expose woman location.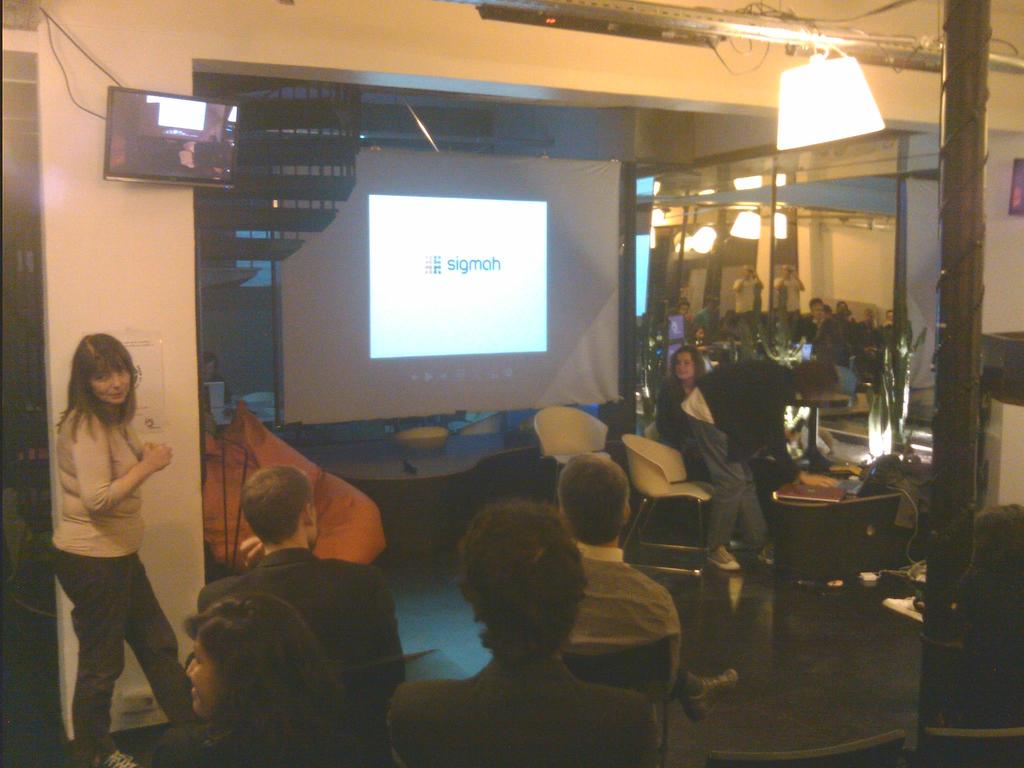
Exposed at {"left": 39, "top": 321, "right": 178, "bottom": 748}.
